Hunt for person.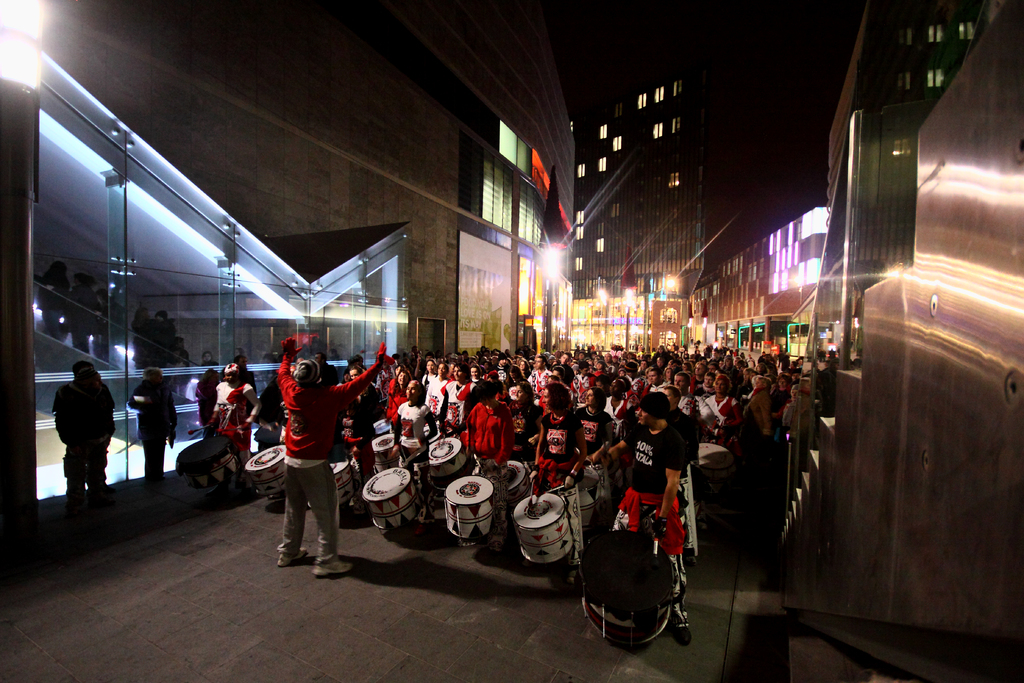
Hunted down at left=45, top=367, right=112, bottom=504.
